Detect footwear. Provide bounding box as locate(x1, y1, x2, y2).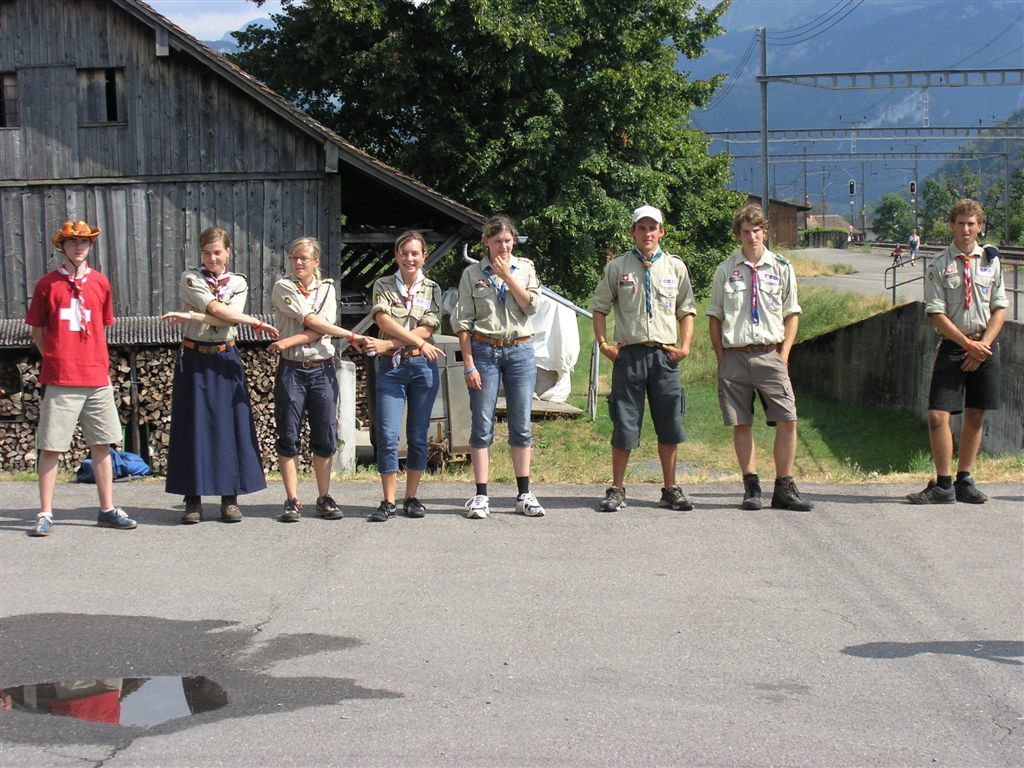
locate(95, 504, 144, 531).
